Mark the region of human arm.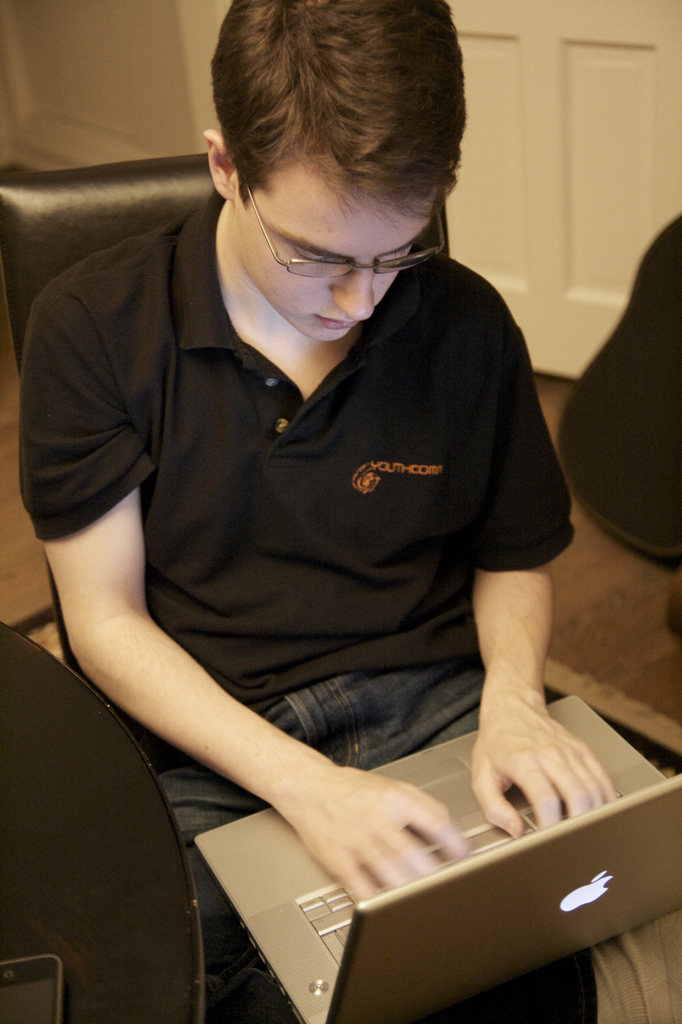
Region: region(473, 280, 623, 840).
